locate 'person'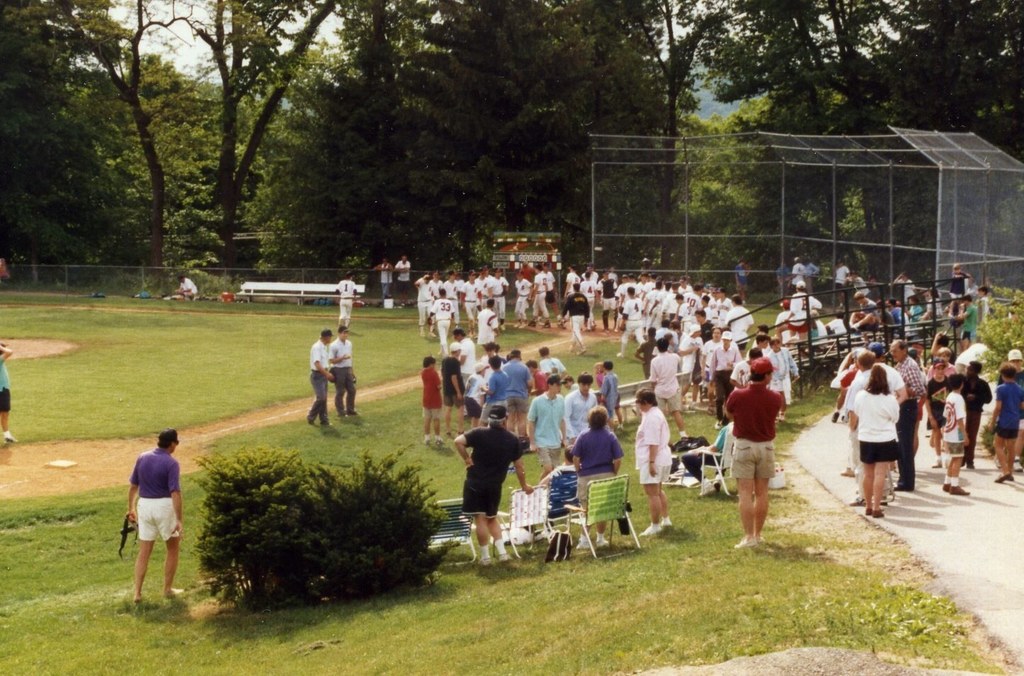
720 358 785 546
